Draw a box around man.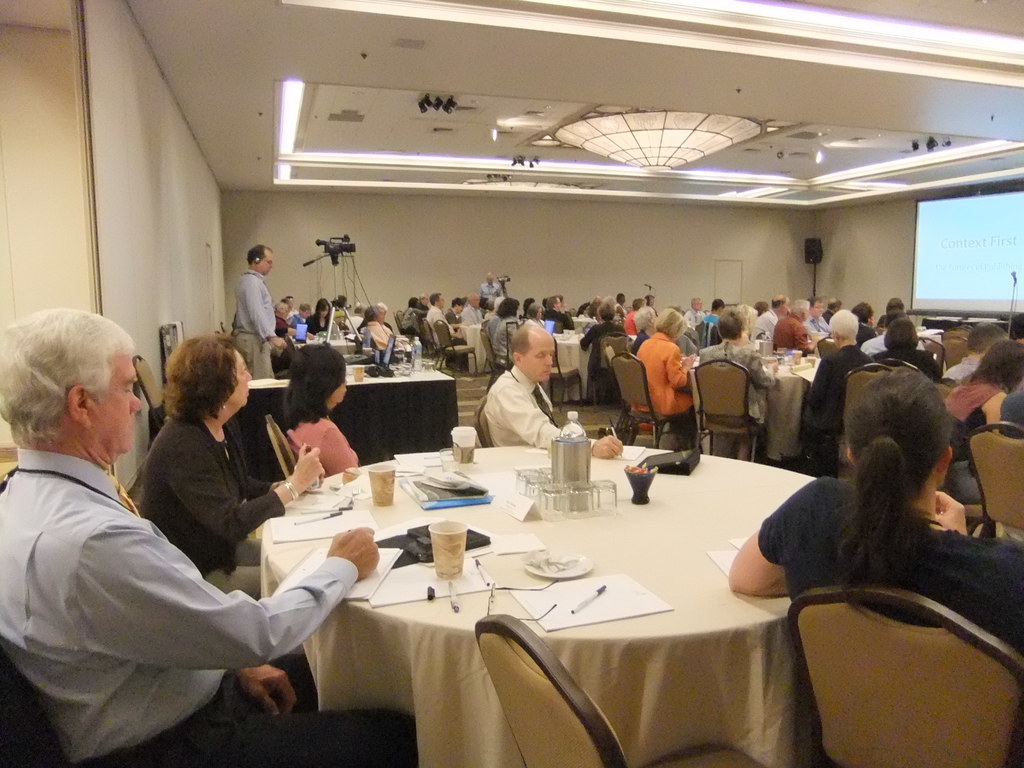
(545,295,576,329).
